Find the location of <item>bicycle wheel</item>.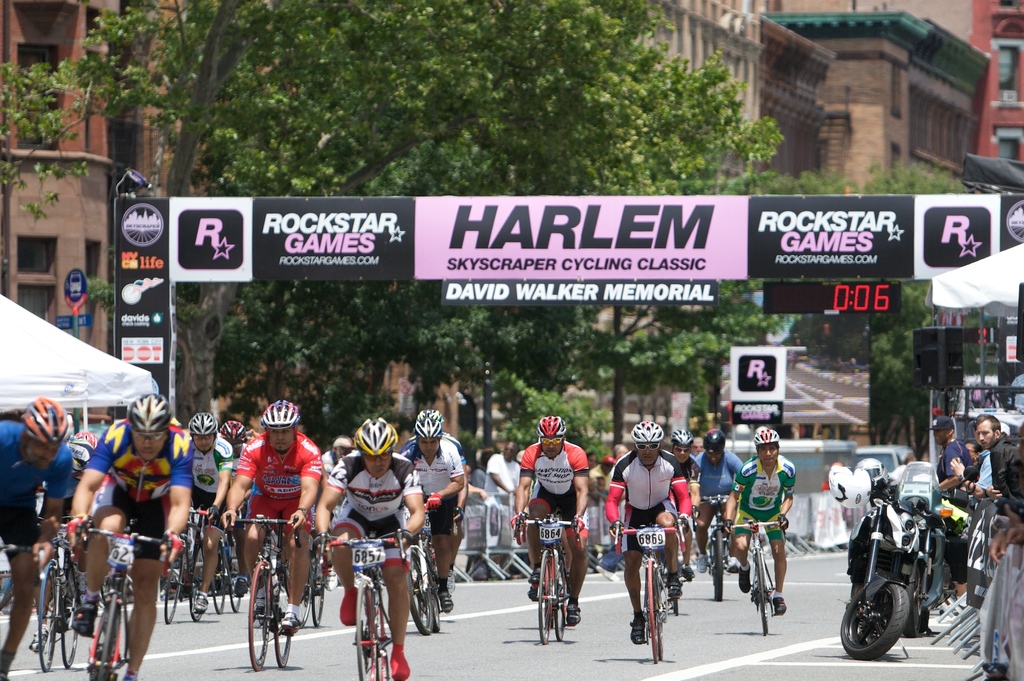
Location: <region>537, 550, 554, 644</region>.
